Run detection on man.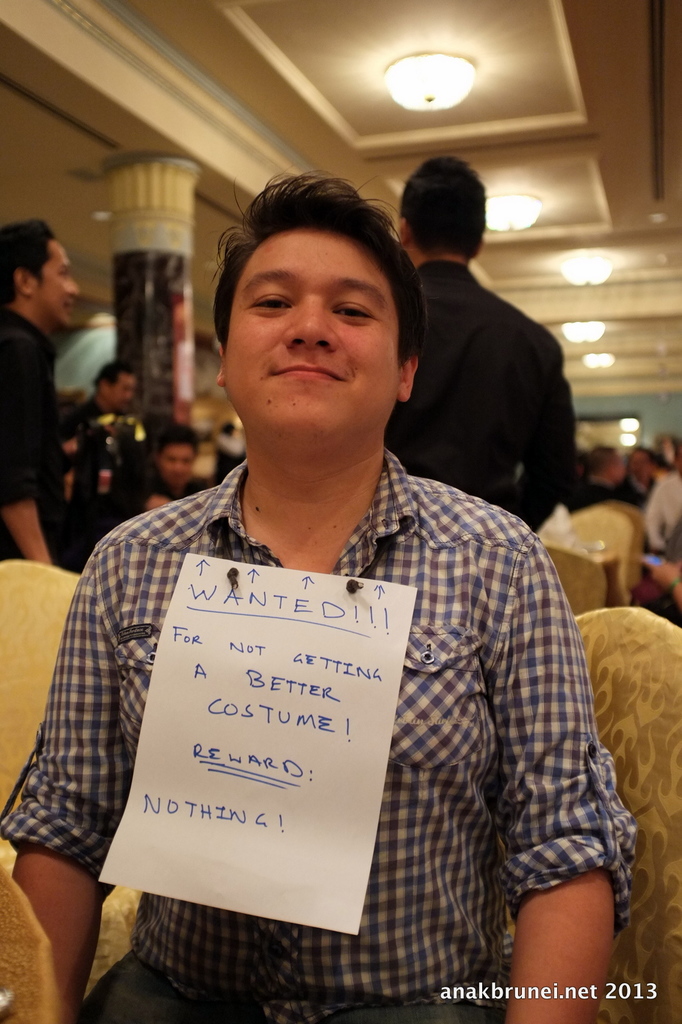
Result: locate(385, 157, 578, 541).
